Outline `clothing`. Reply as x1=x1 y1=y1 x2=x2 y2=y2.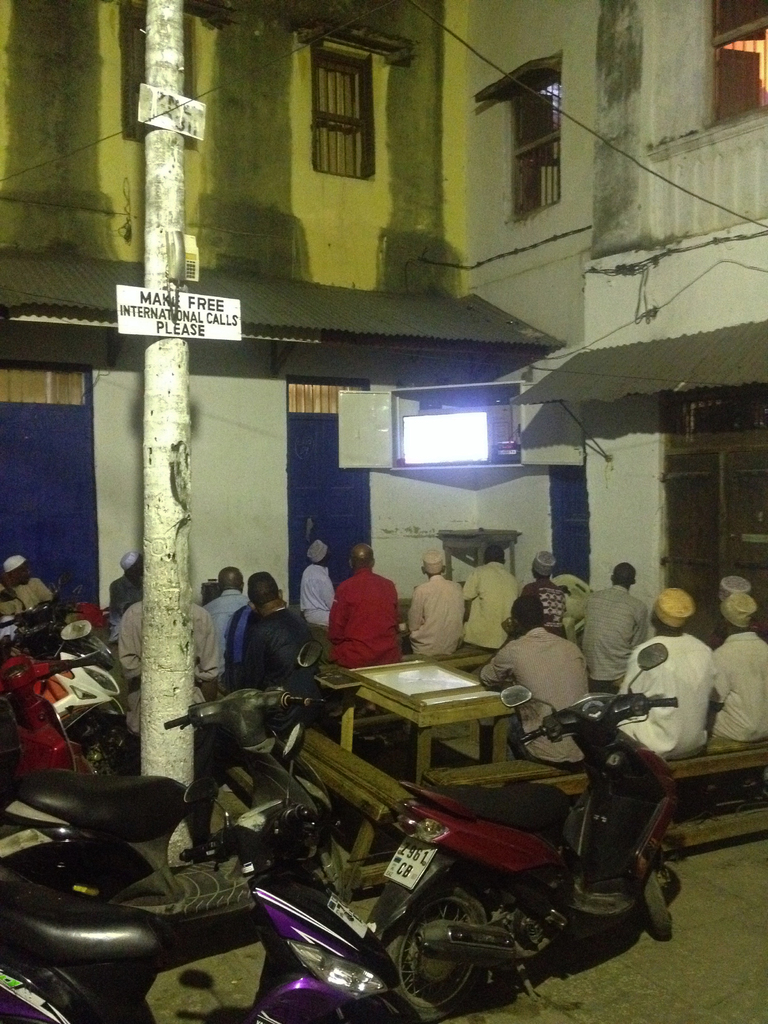
x1=714 y1=626 x2=767 y2=743.
